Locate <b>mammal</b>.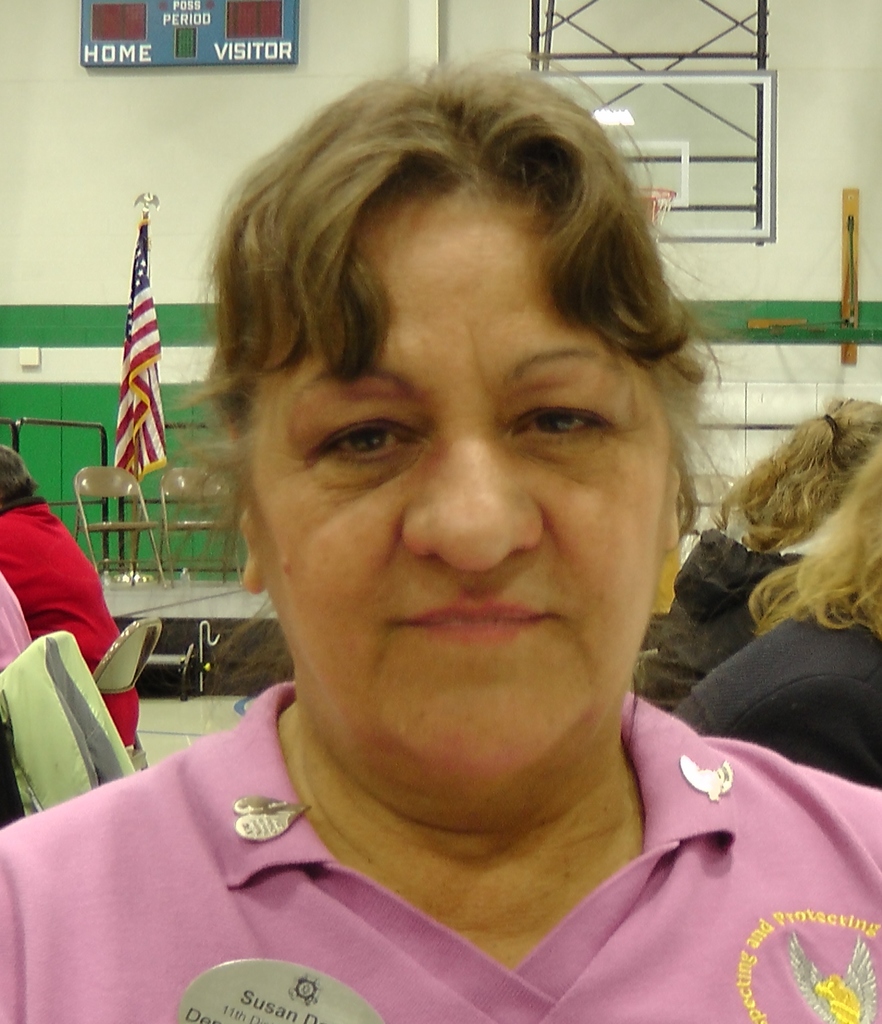
Bounding box: (x1=636, y1=396, x2=876, y2=718).
